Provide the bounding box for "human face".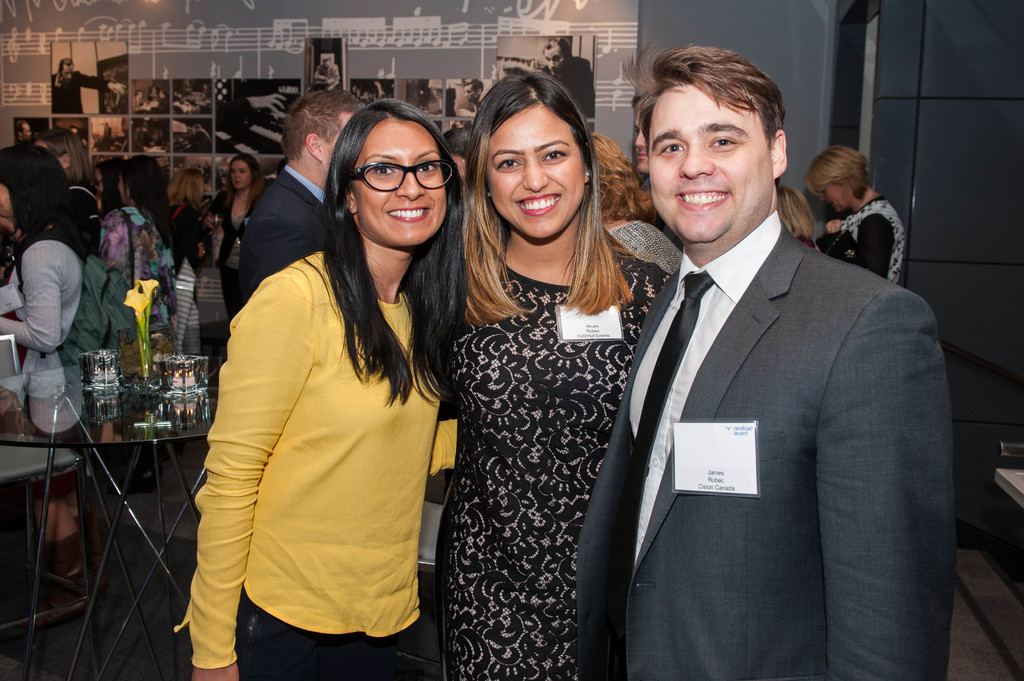
[349, 120, 452, 243].
